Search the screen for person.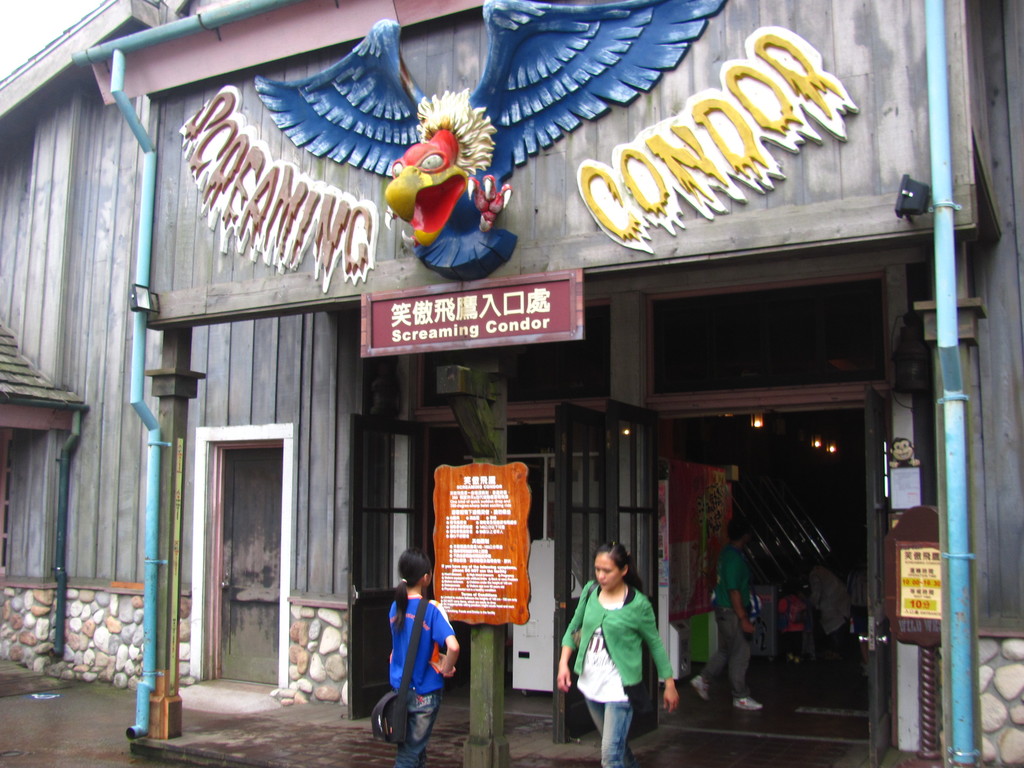
Found at Rect(781, 588, 814, 671).
